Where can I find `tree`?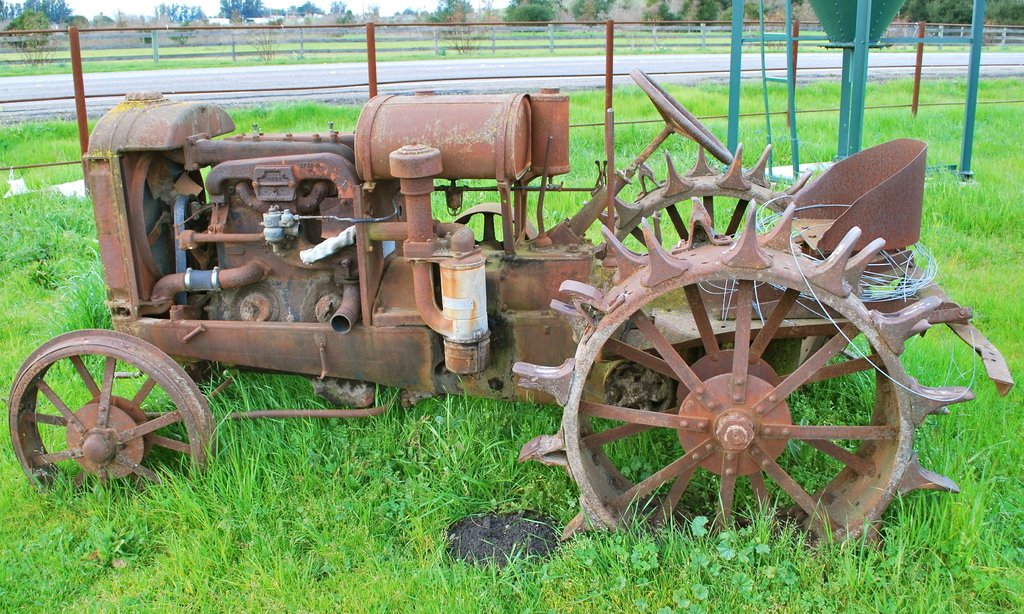
You can find it at crop(0, 0, 76, 60).
